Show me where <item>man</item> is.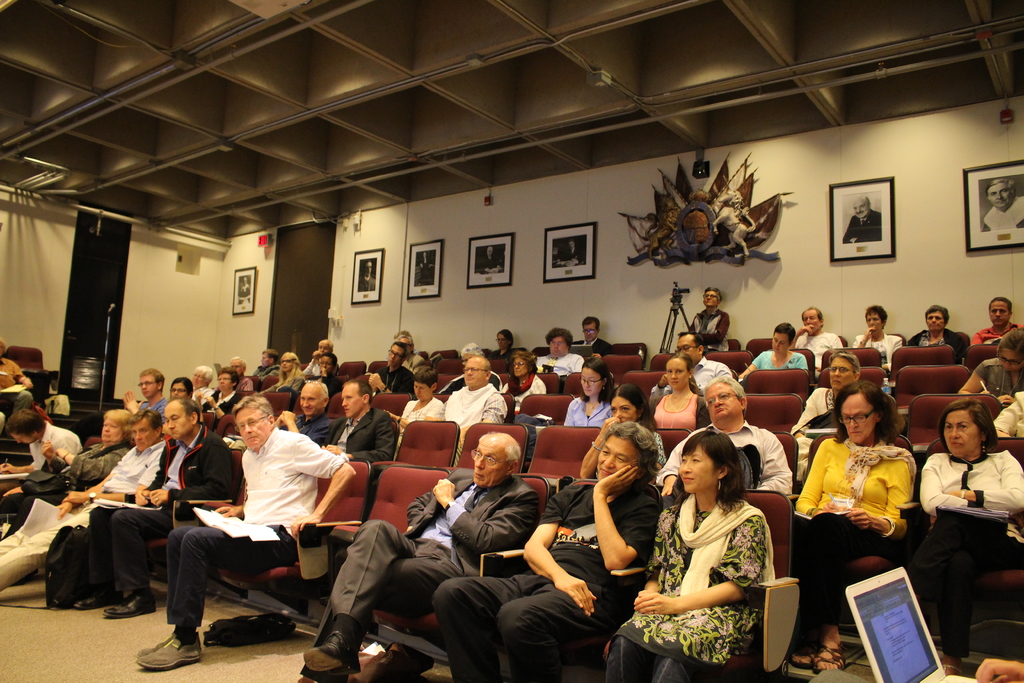
<item>man</item> is at 359, 256, 374, 290.
